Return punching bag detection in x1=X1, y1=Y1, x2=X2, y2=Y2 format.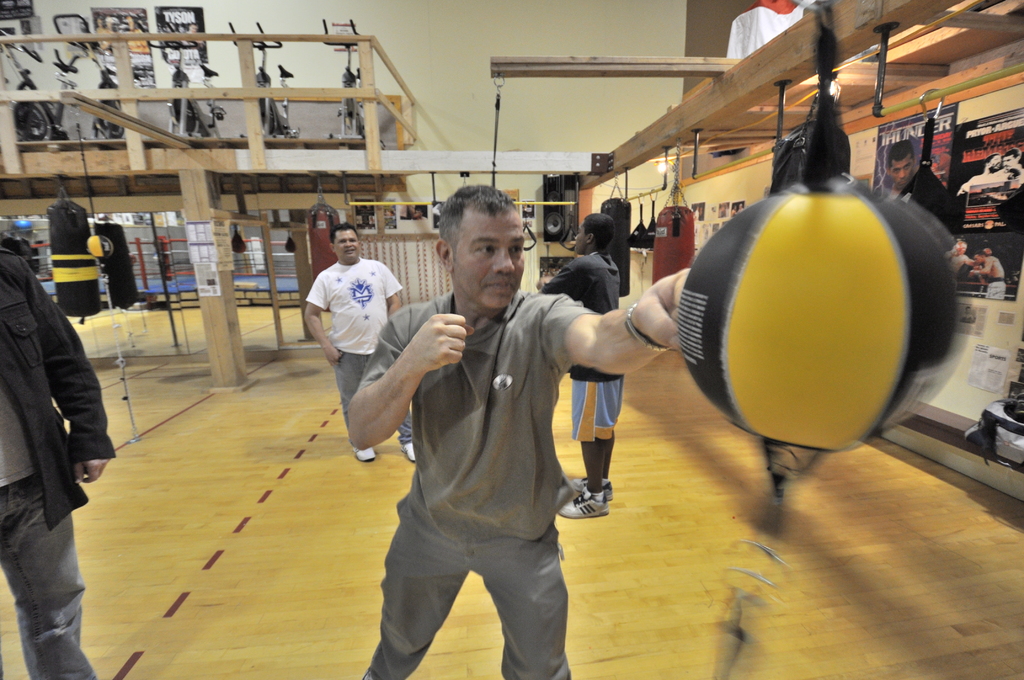
x1=653, y1=203, x2=697, y2=286.
